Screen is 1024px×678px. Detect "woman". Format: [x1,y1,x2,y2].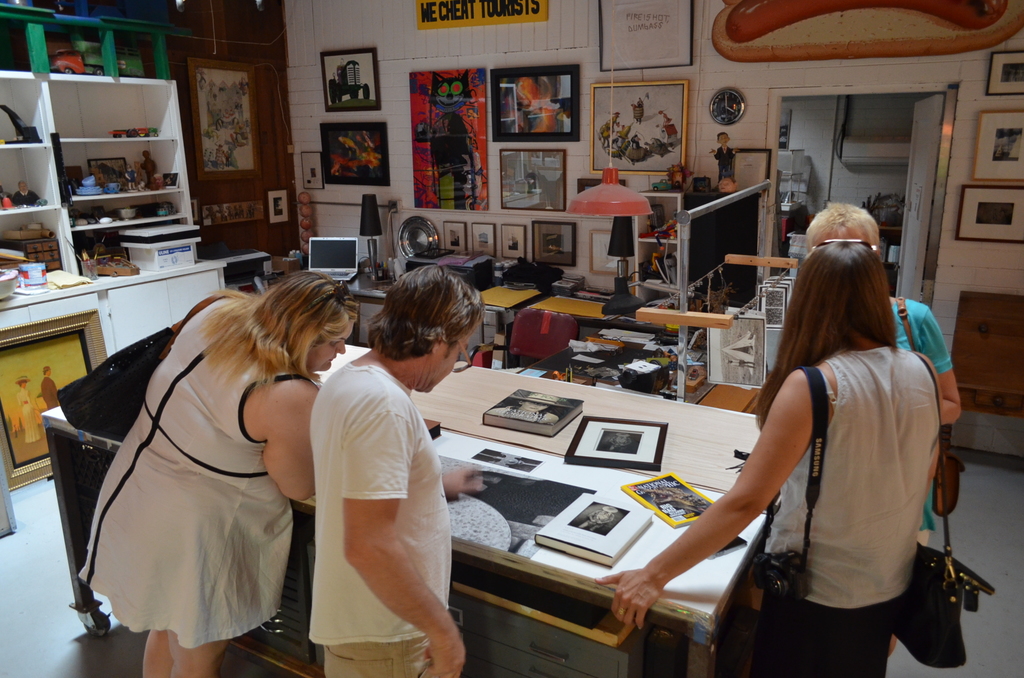
[596,229,938,677].
